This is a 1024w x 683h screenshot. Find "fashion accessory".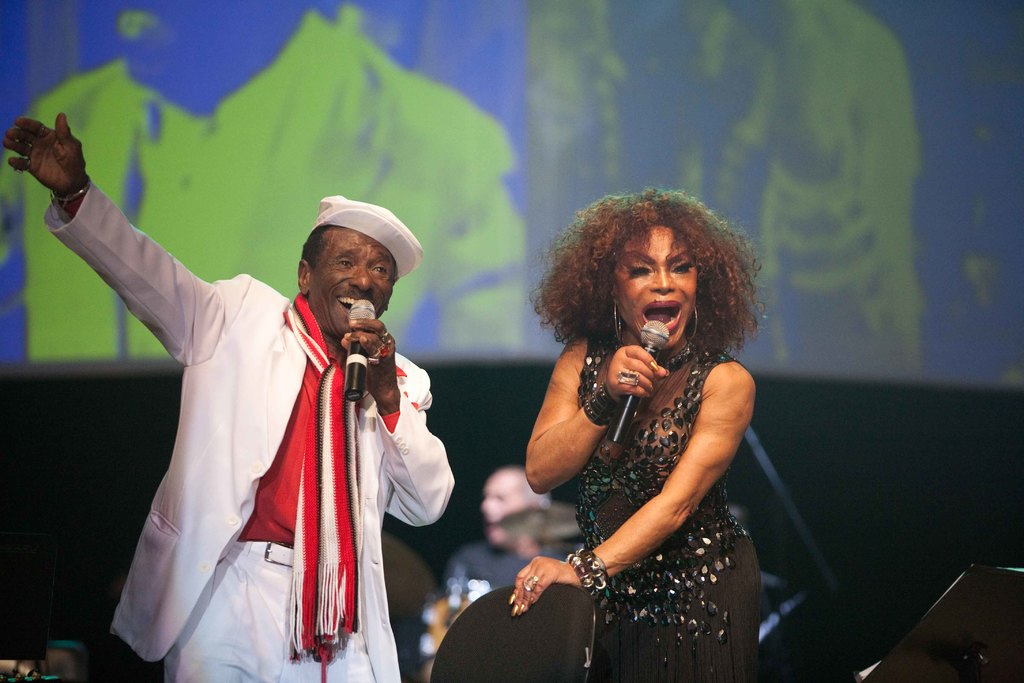
Bounding box: box(522, 574, 540, 591).
